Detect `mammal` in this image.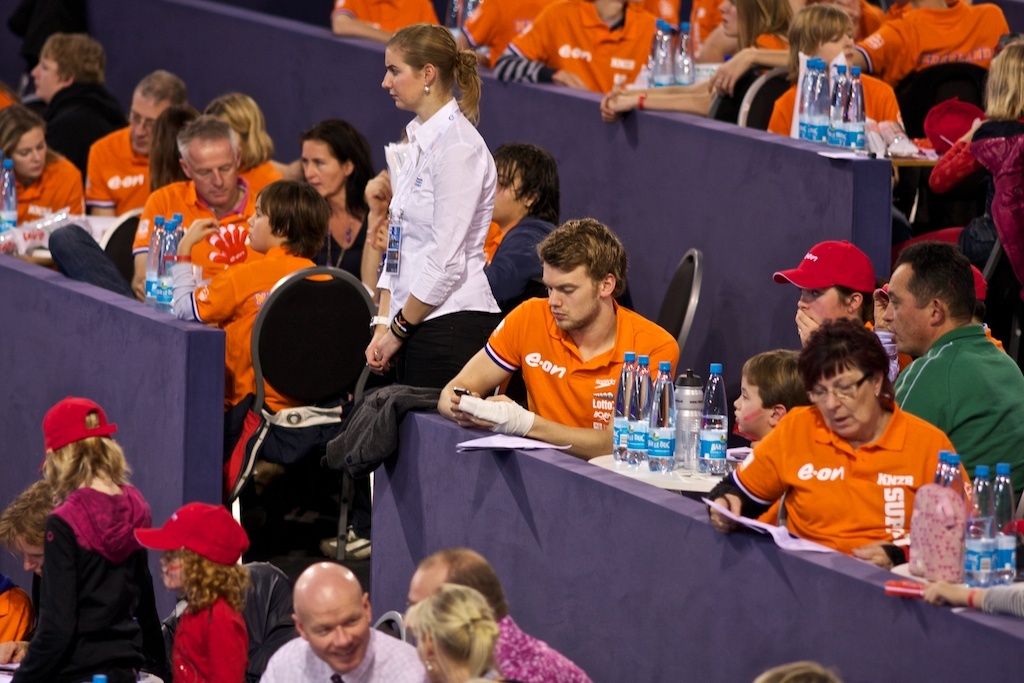
Detection: [left=753, top=658, right=842, bottom=682].
